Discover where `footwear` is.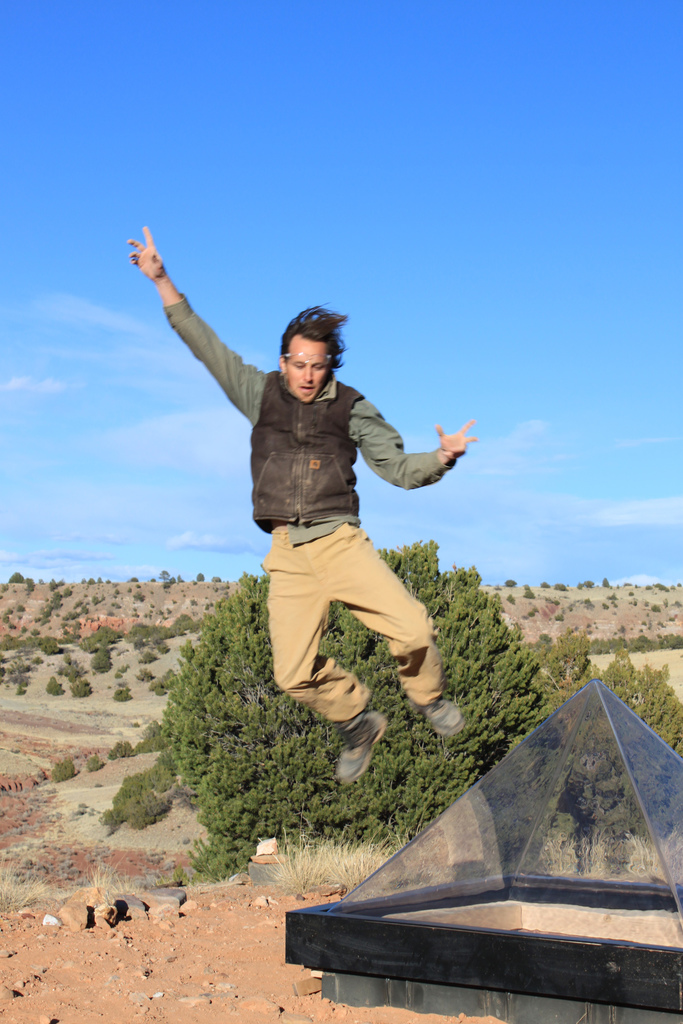
Discovered at (334,714,390,784).
